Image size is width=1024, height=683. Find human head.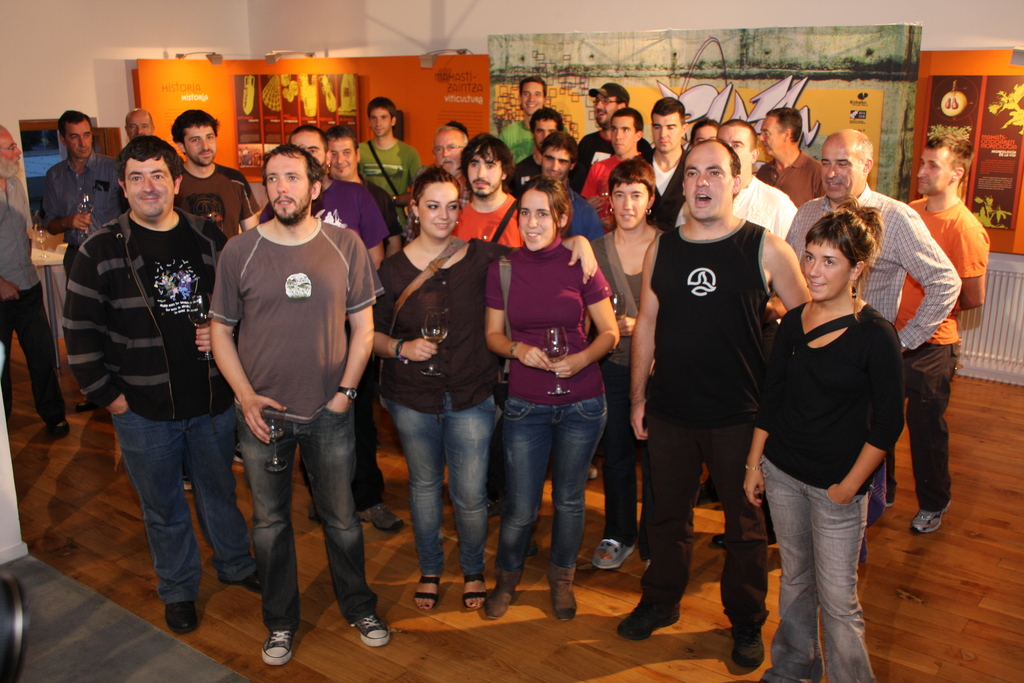
(518,78,547,118).
